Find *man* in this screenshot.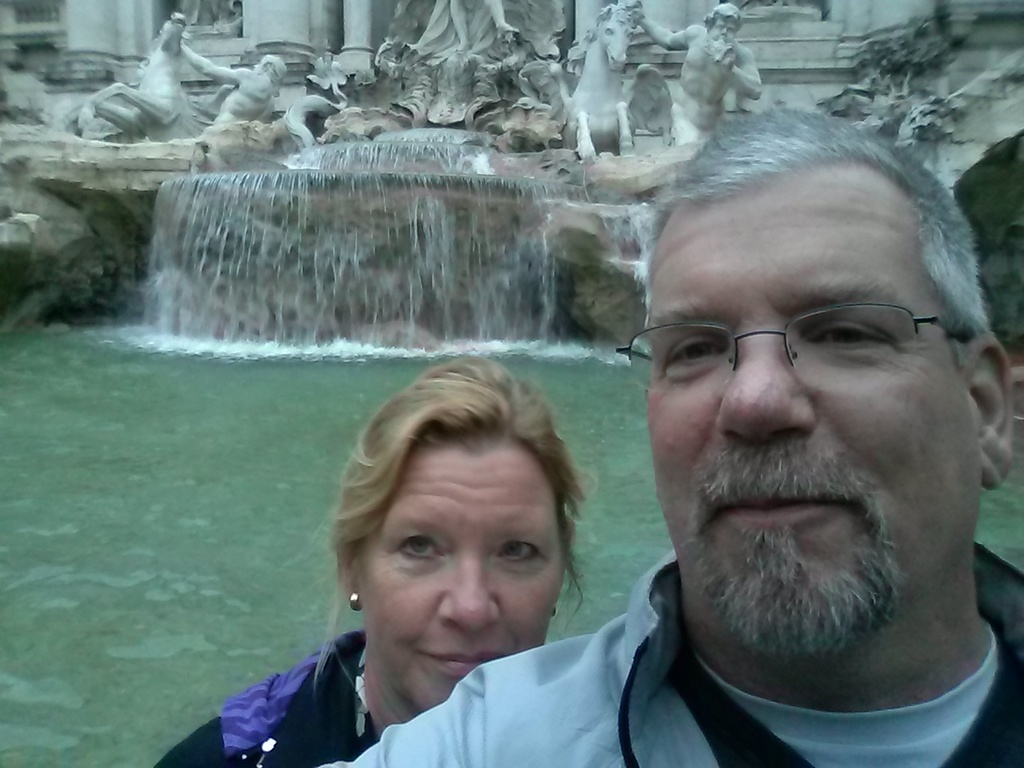
The bounding box for *man* is Rect(484, 114, 1023, 767).
